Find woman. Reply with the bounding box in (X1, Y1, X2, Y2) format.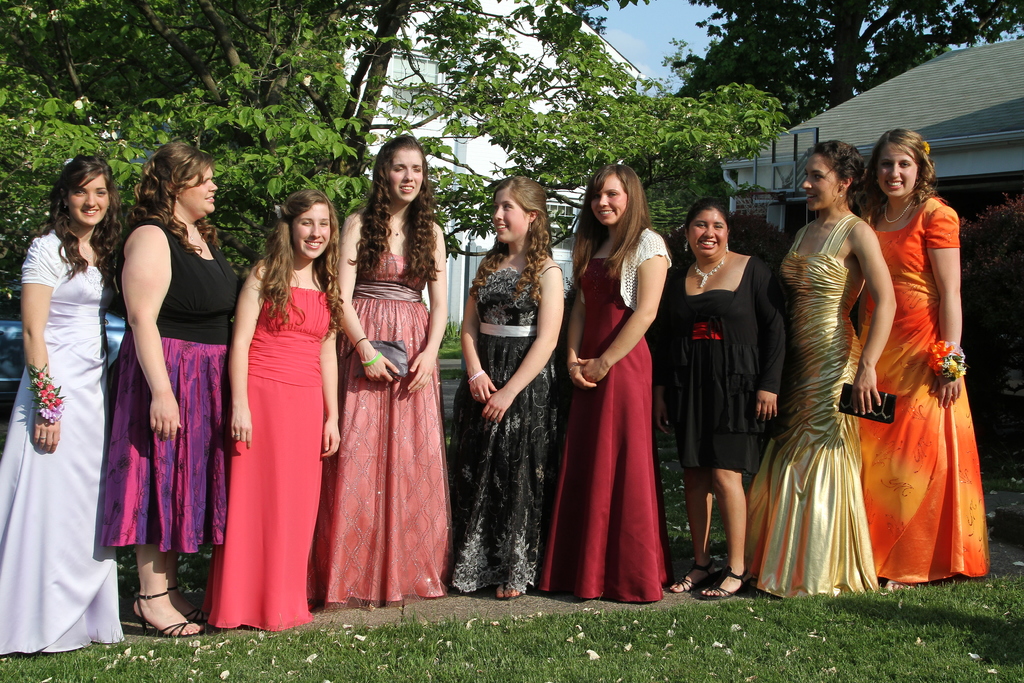
(447, 177, 565, 600).
